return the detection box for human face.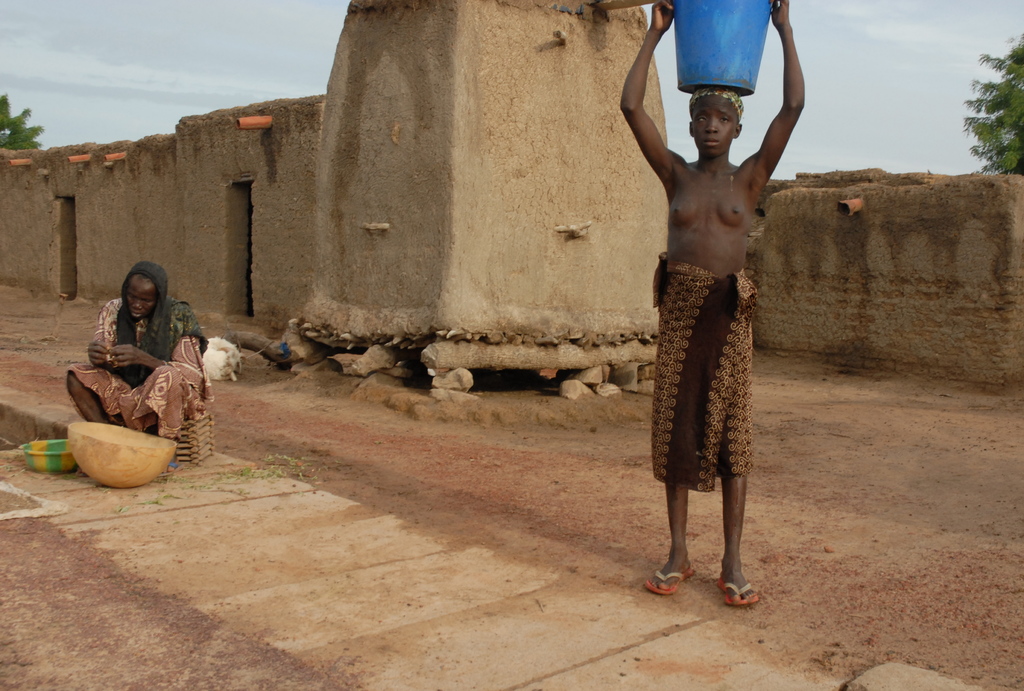
(129, 284, 158, 322).
